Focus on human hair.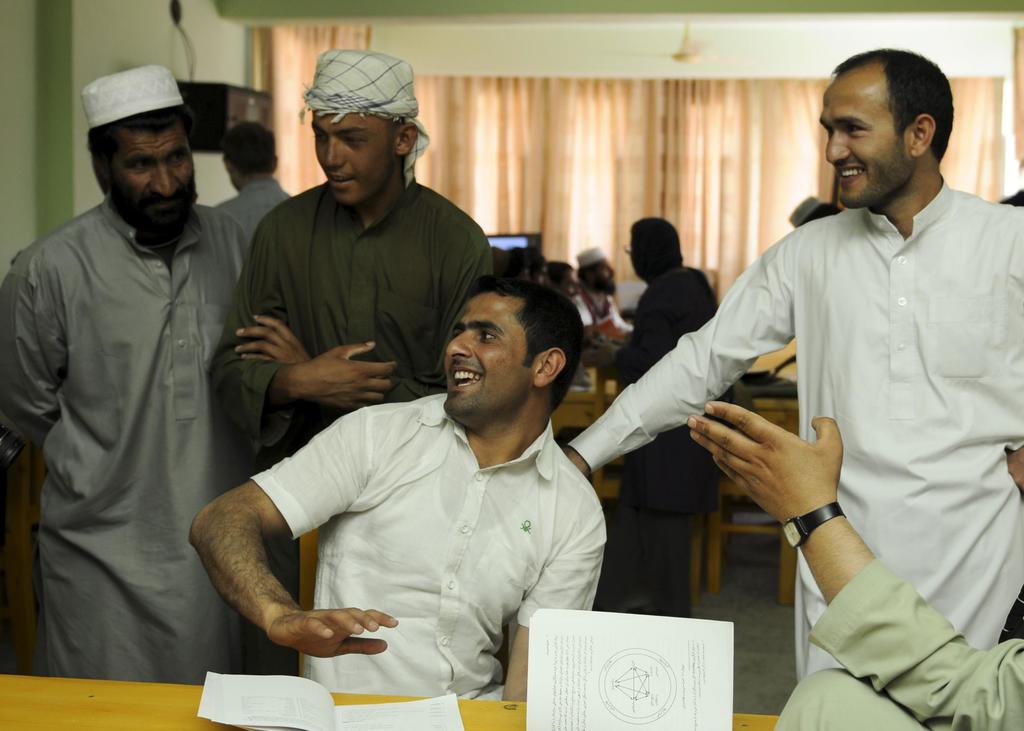
Focused at (438,273,586,430).
